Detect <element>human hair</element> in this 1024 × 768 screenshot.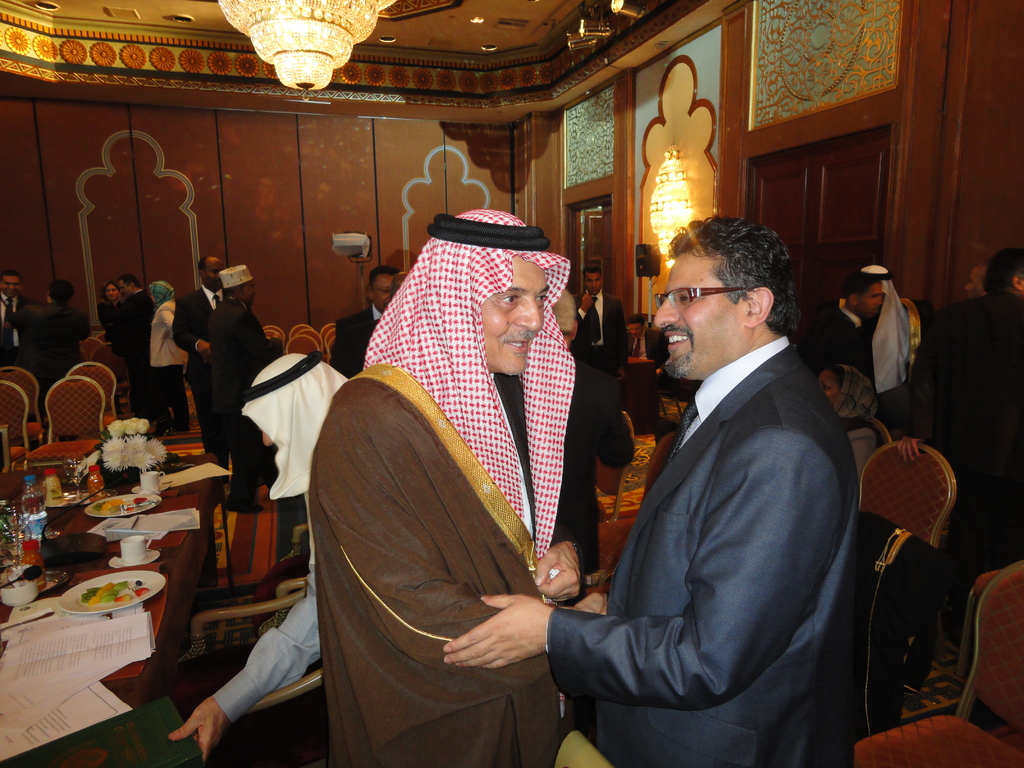
Detection: 583 263 603 275.
